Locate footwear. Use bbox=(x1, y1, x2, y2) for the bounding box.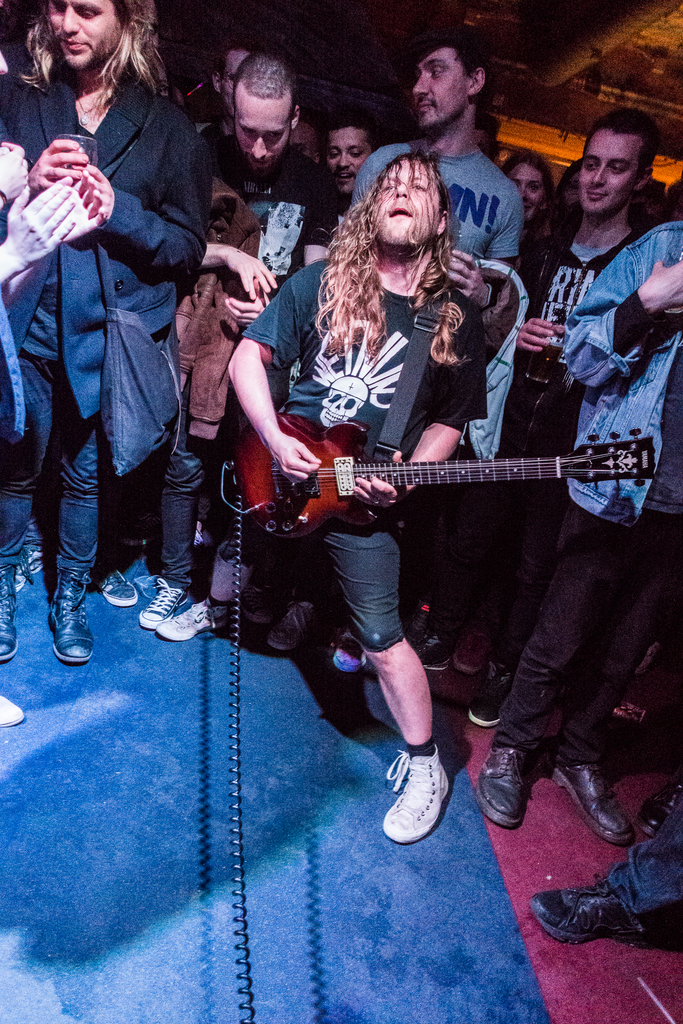
bbox=(140, 575, 194, 626).
